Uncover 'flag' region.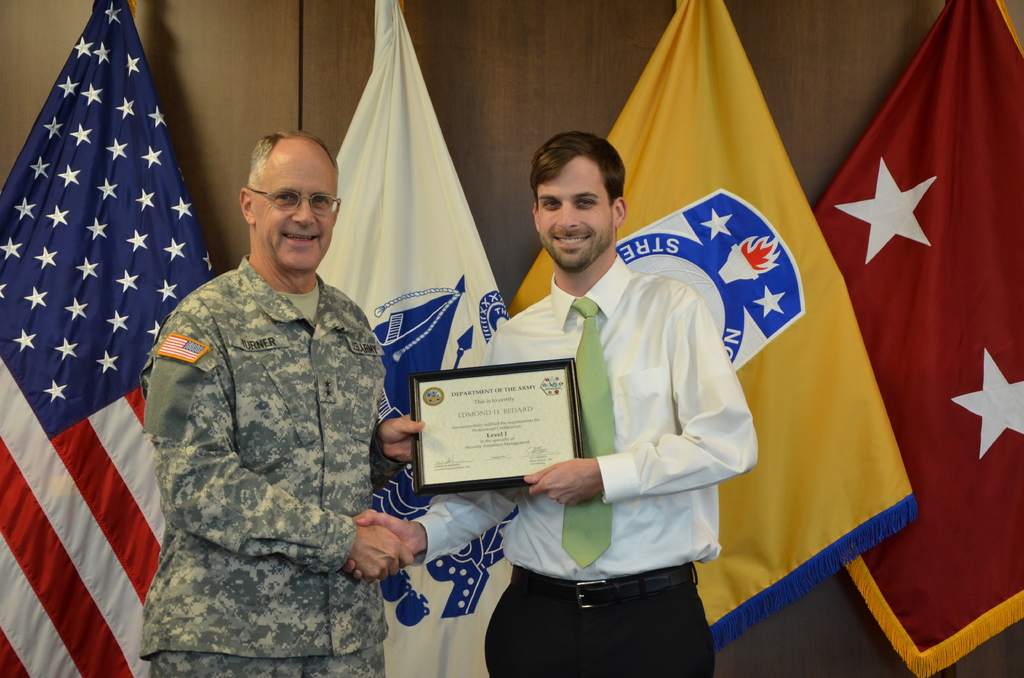
Uncovered: [x1=312, y1=0, x2=511, y2=675].
